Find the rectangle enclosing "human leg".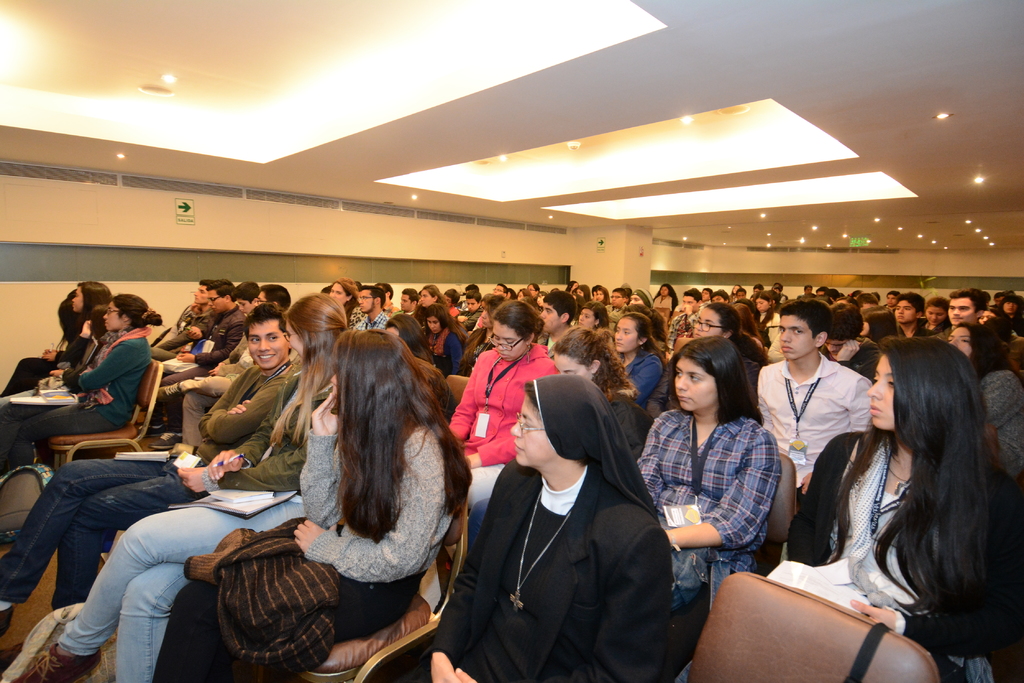
region(10, 403, 114, 465).
